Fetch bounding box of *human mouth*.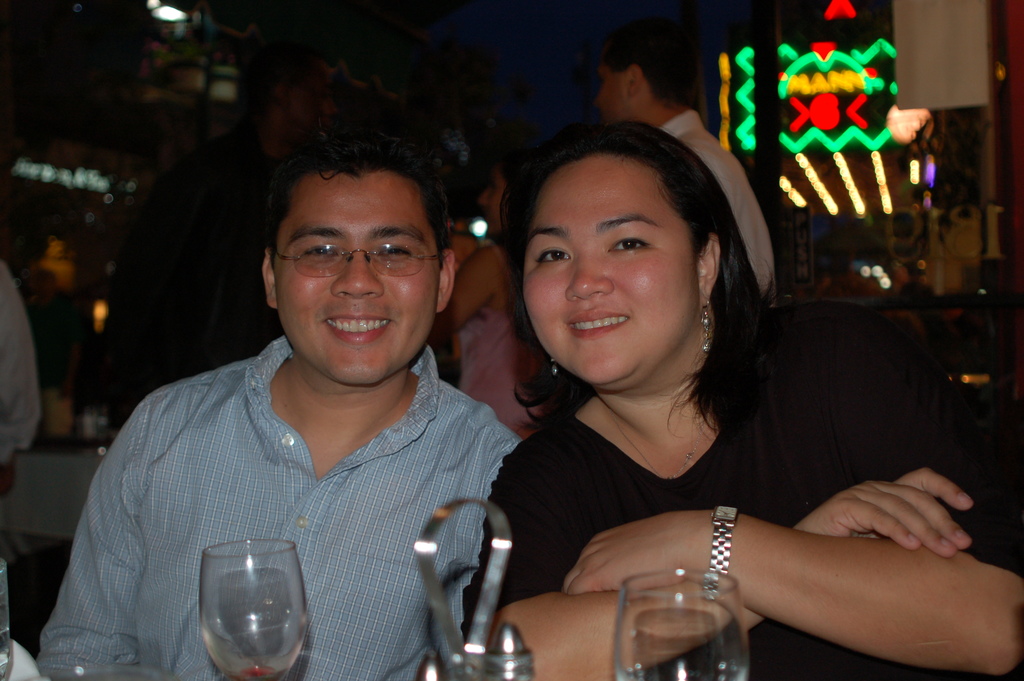
Bbox: bbox=(564, 309, 630, 338).
